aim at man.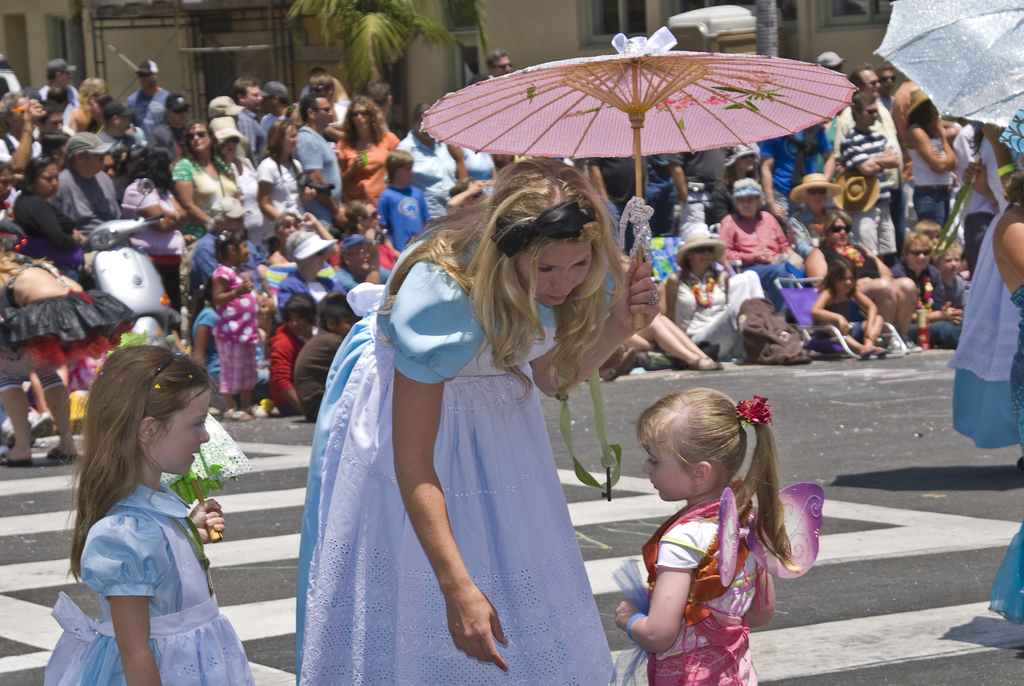
Aimed at (833, 59, 912, 247).
